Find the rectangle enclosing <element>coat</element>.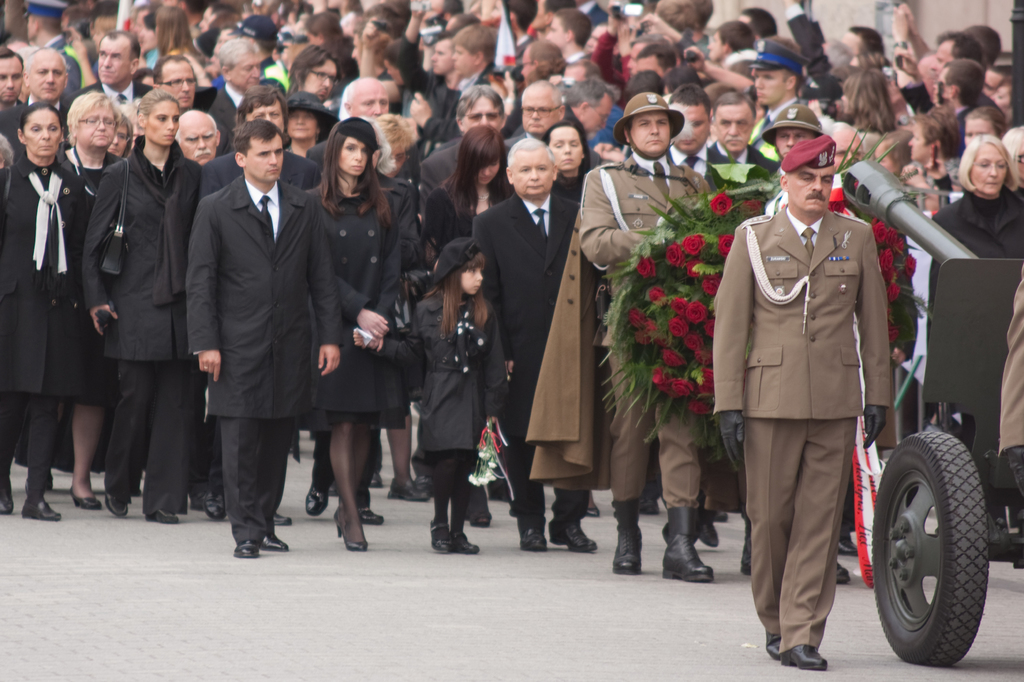
rect(305, 169, 418, 422).
